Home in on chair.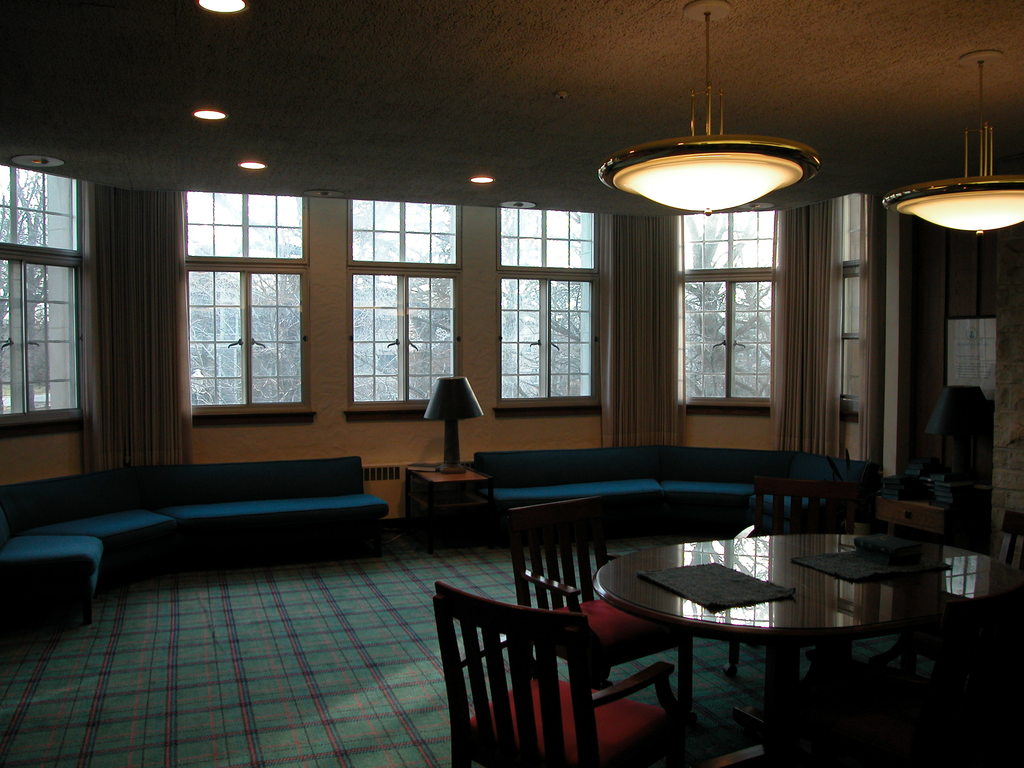
Homed in at left=882, top=512, right=1023, bottom=767.
